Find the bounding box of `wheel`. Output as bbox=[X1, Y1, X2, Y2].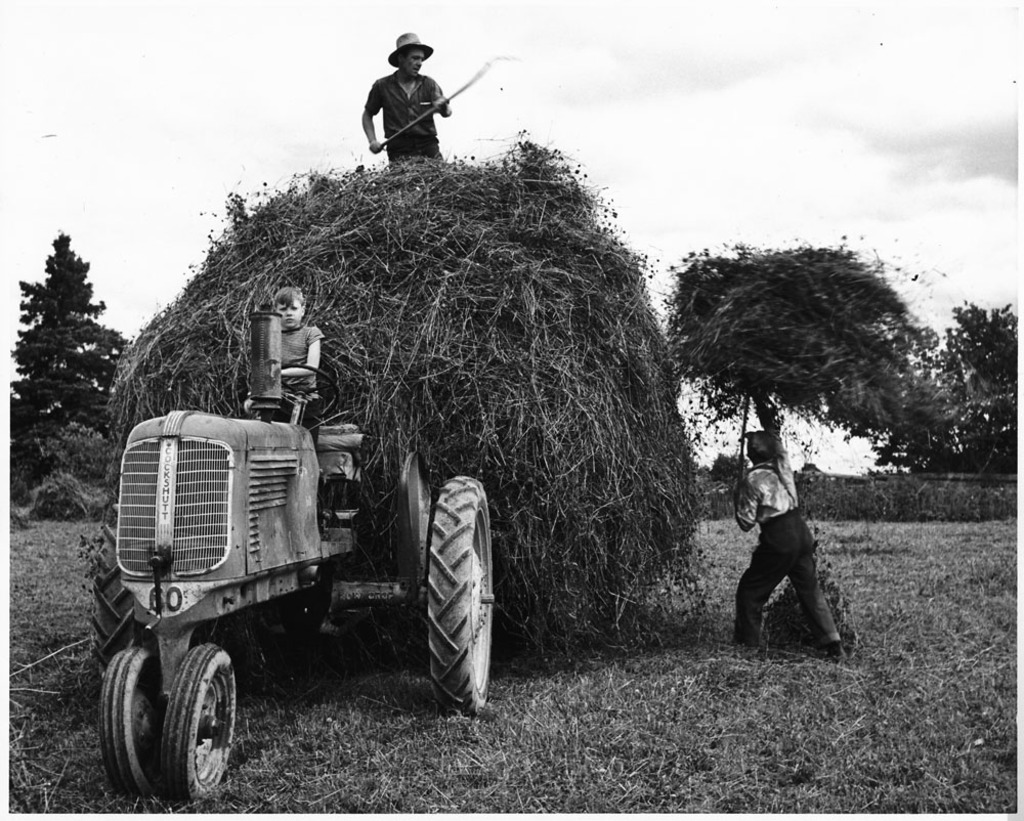
bbox=[276, 363, 341, 424].
